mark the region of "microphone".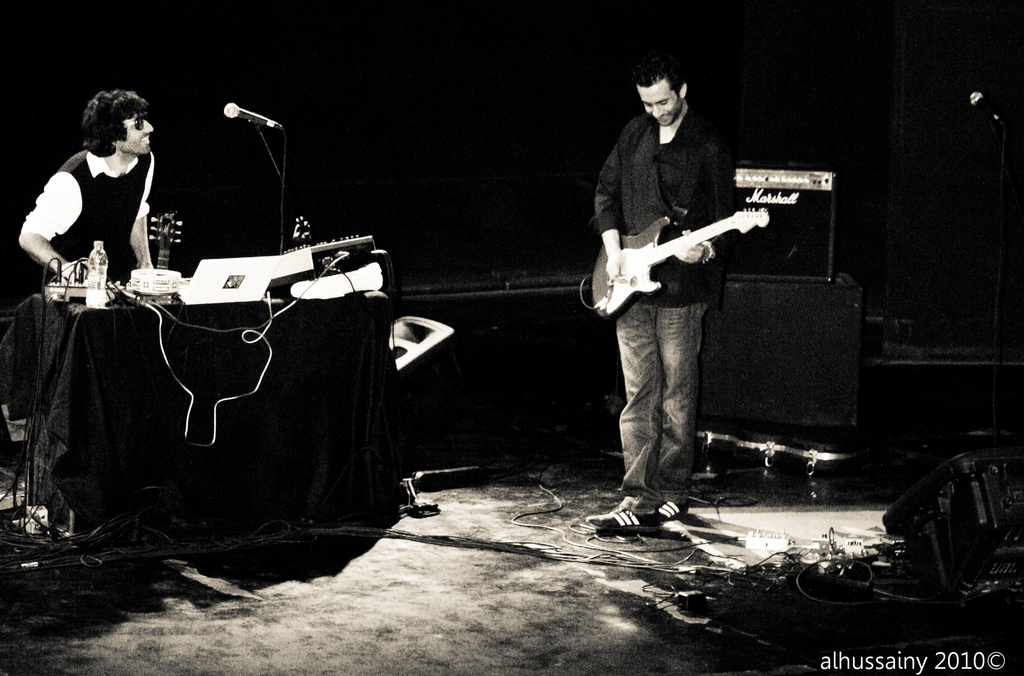
Region: 223/103/284/134.
